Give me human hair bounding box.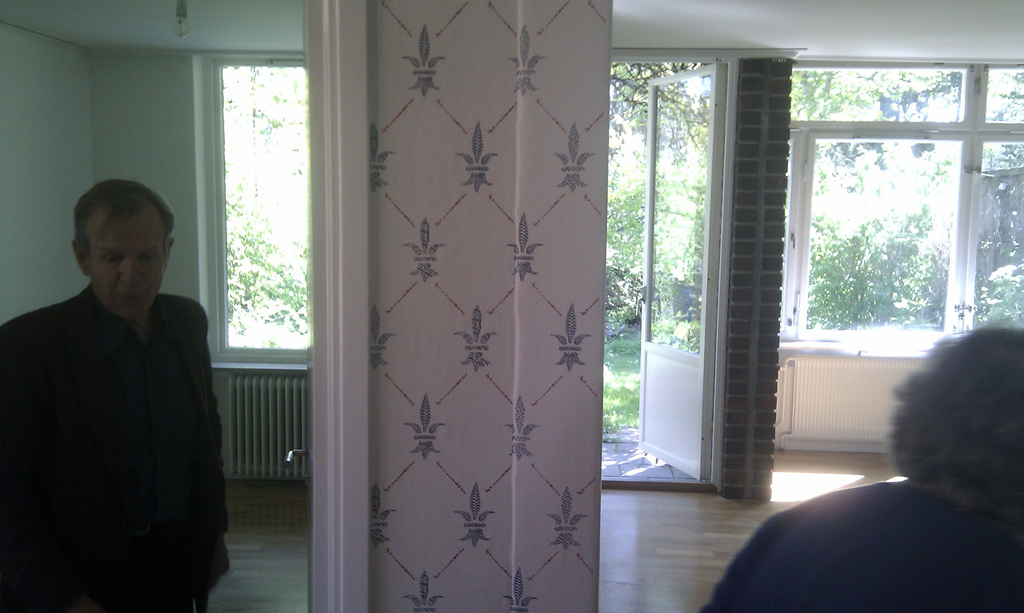
{"x1": 895, "y1": 321, "x2": 1023, "y2": 541}.
